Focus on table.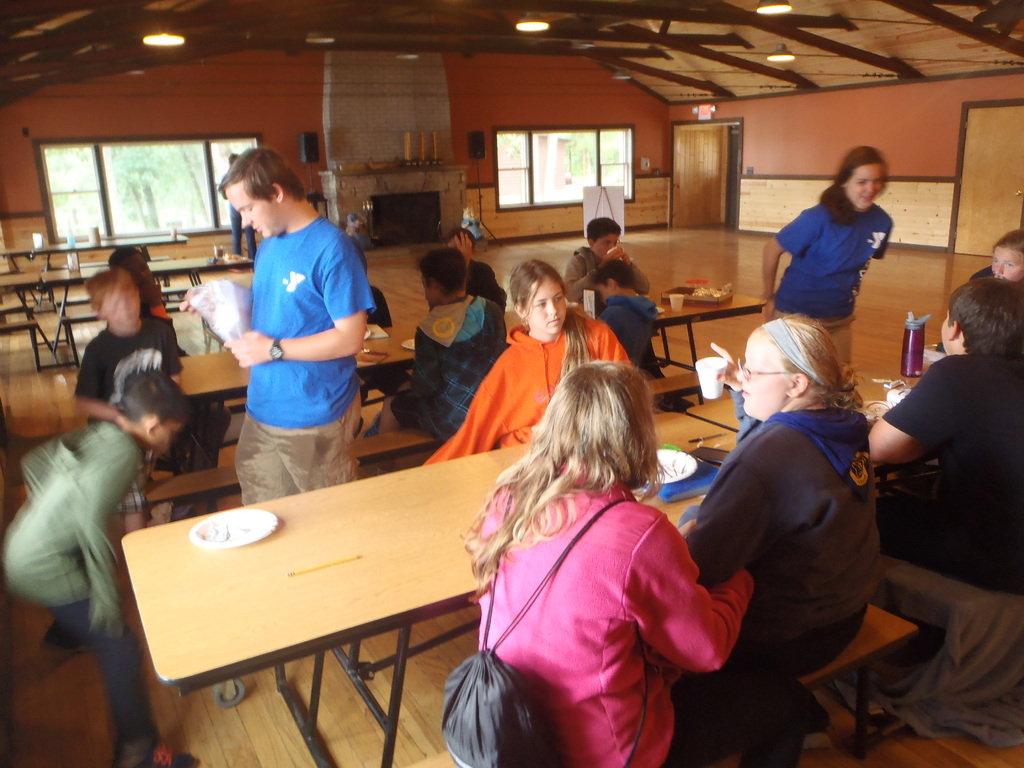
Focused at pyautogui.locateOnScreen(0, 246, 235, 351).
